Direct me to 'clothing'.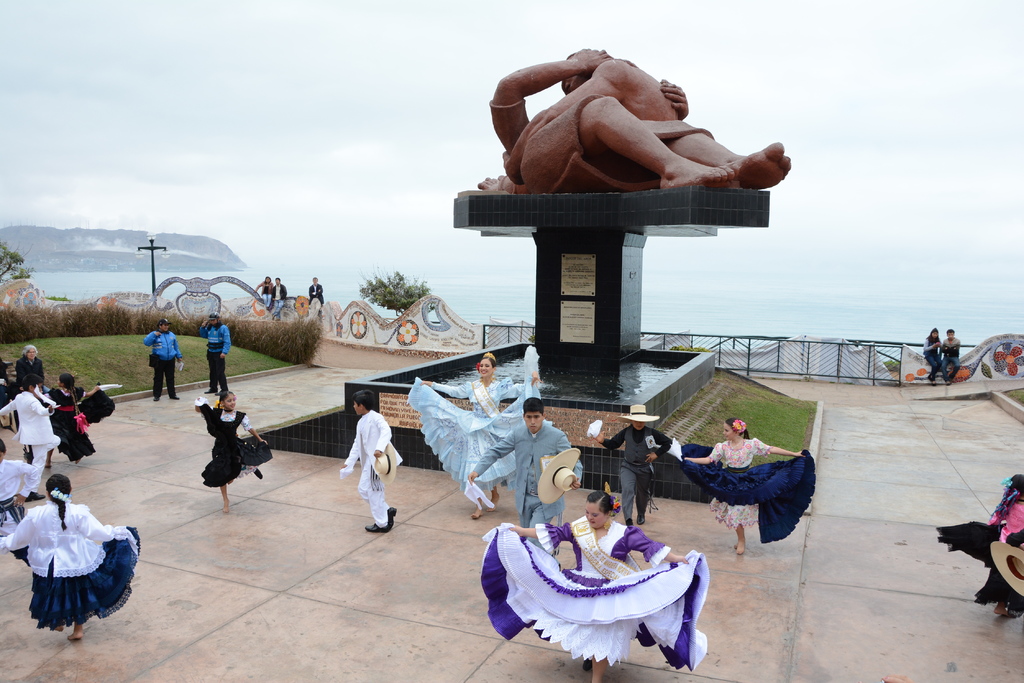
Direction: crop(681, 436, 819, 542).
